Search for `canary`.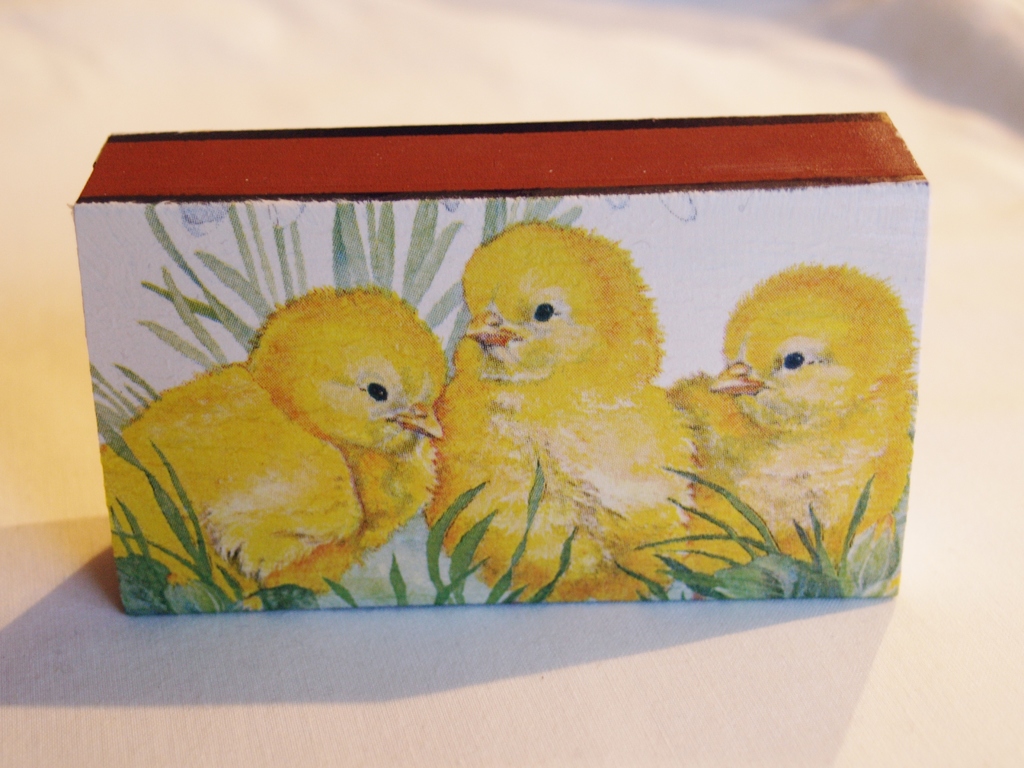
Found at 96:289:450:611.
